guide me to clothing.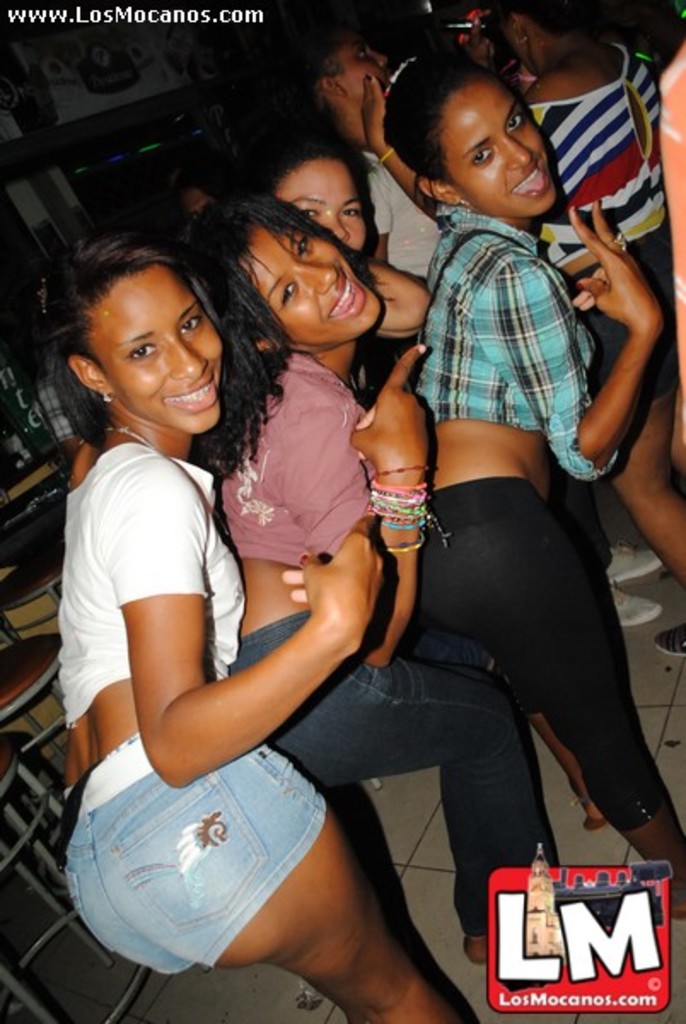
Guidance: box=[659, 34, 684, 469].
